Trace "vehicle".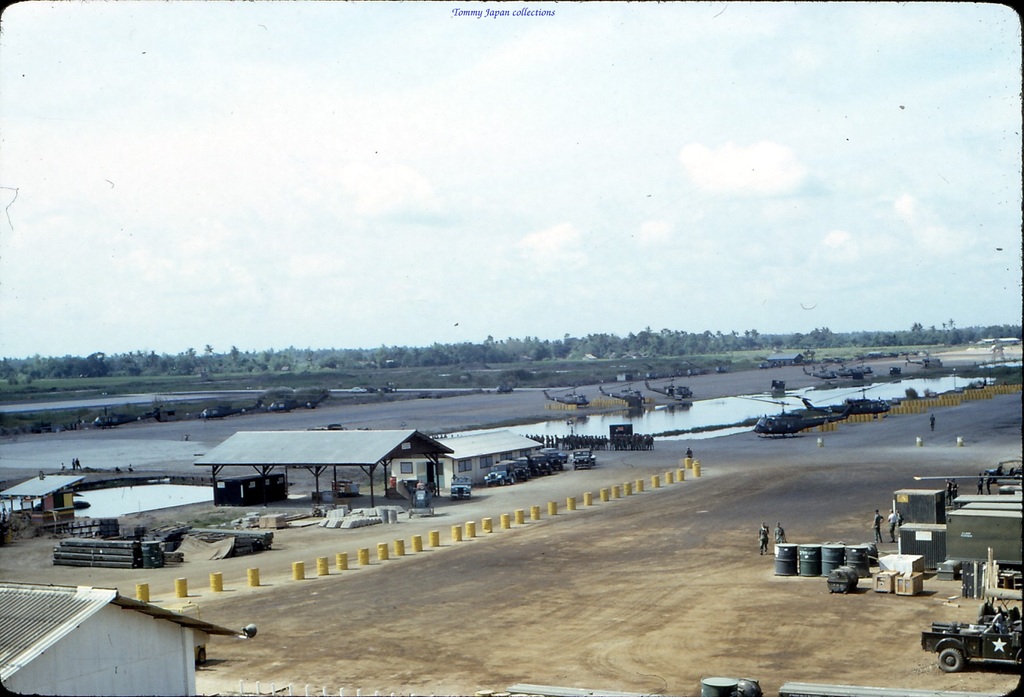
Traced to bbox=[843, 388, 888, 418].
